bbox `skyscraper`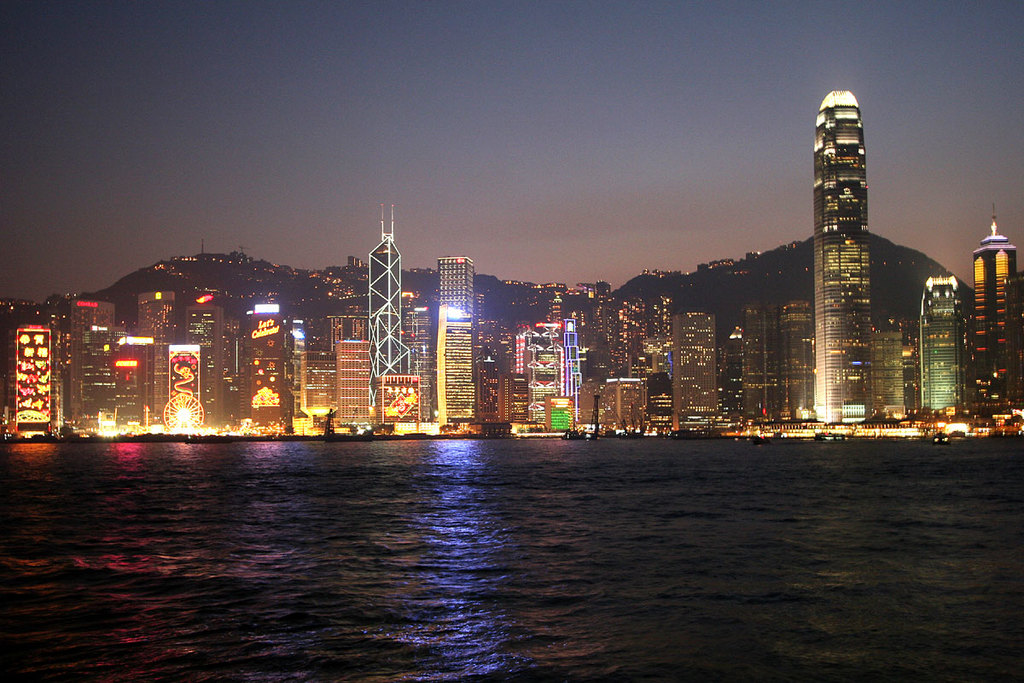
(671, 310, 728, 421)
